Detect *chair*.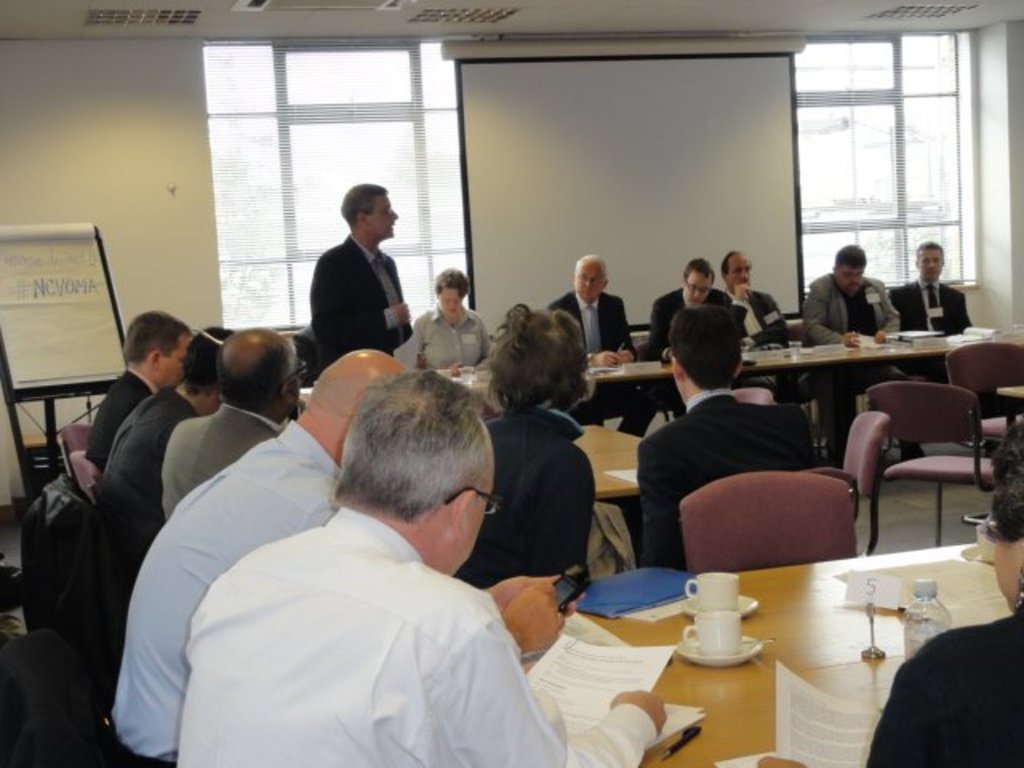
Detected at 678, 472, 856, 573.
